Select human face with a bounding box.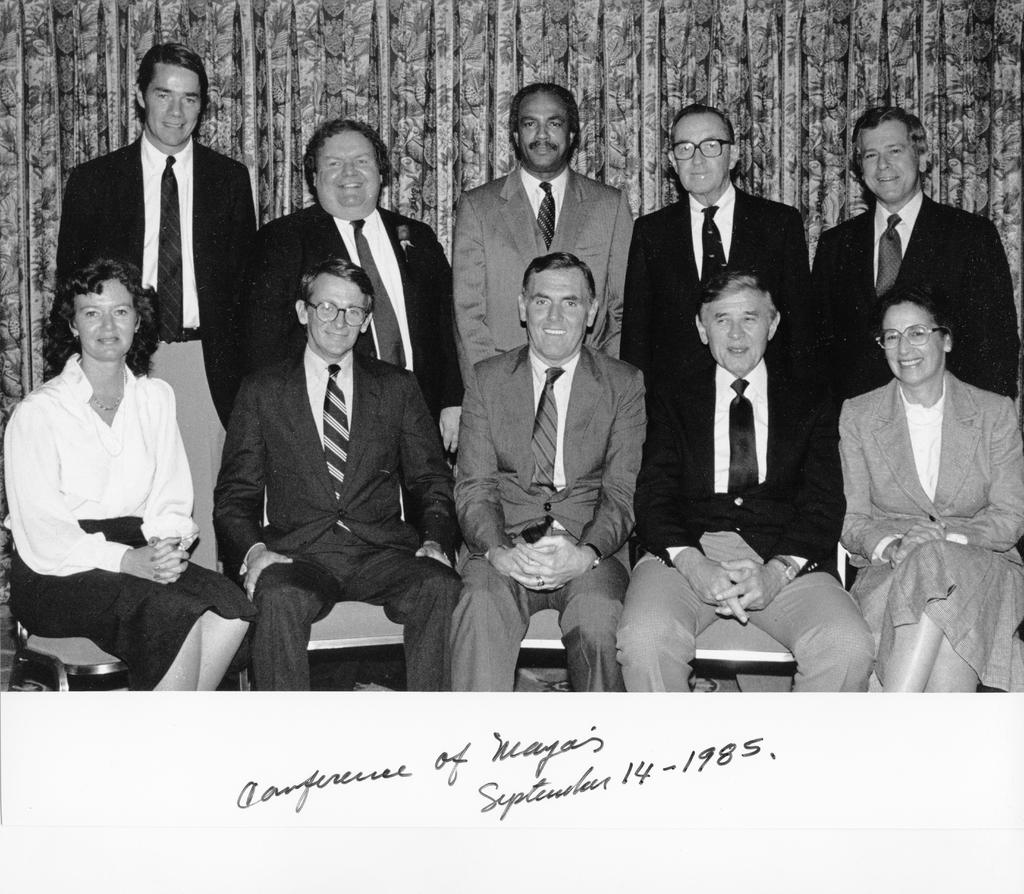
BBox(524, 269, 591, 359).
